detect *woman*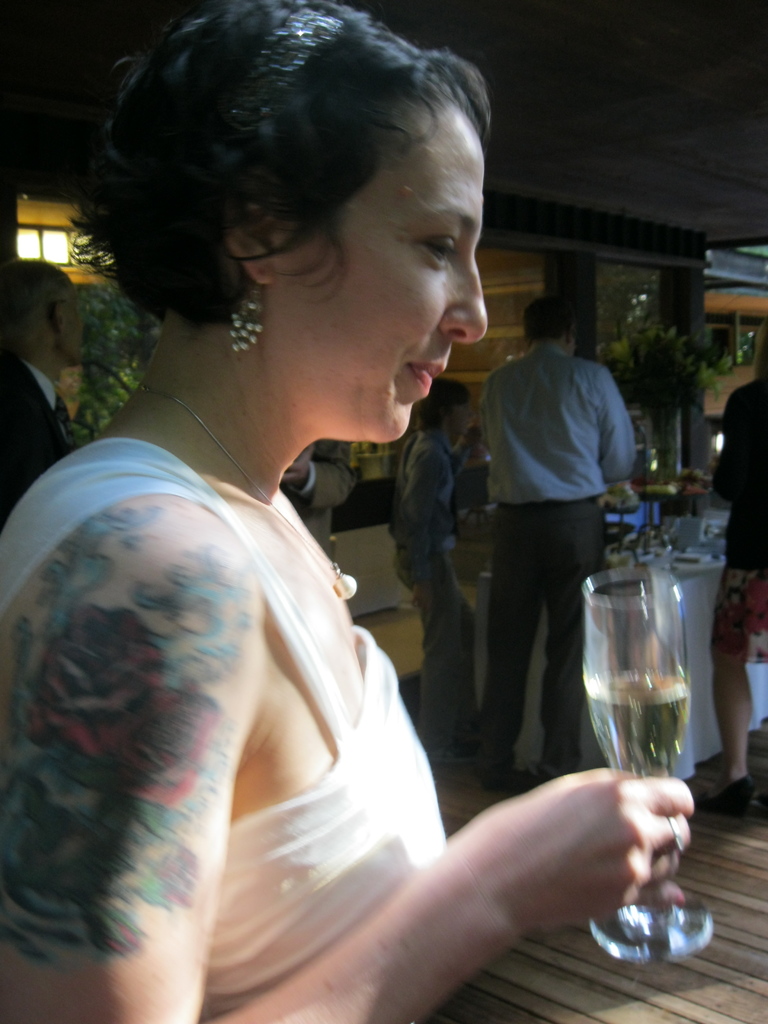
[13, 24, 583, 1023]
